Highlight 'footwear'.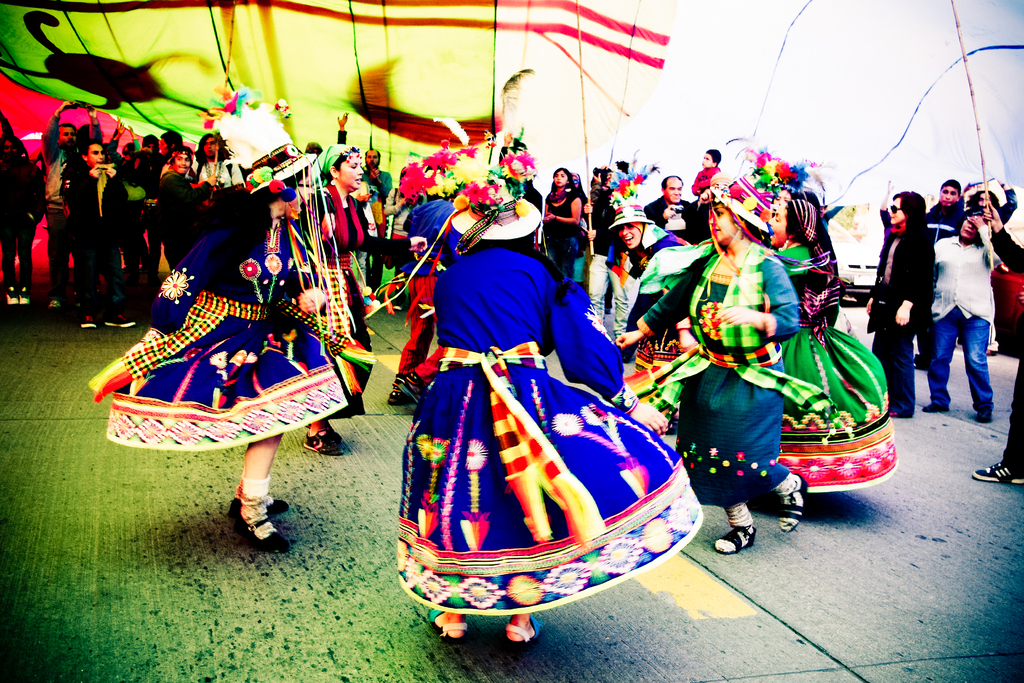
Highlighted region: locate(212, 493, 282, 563).
